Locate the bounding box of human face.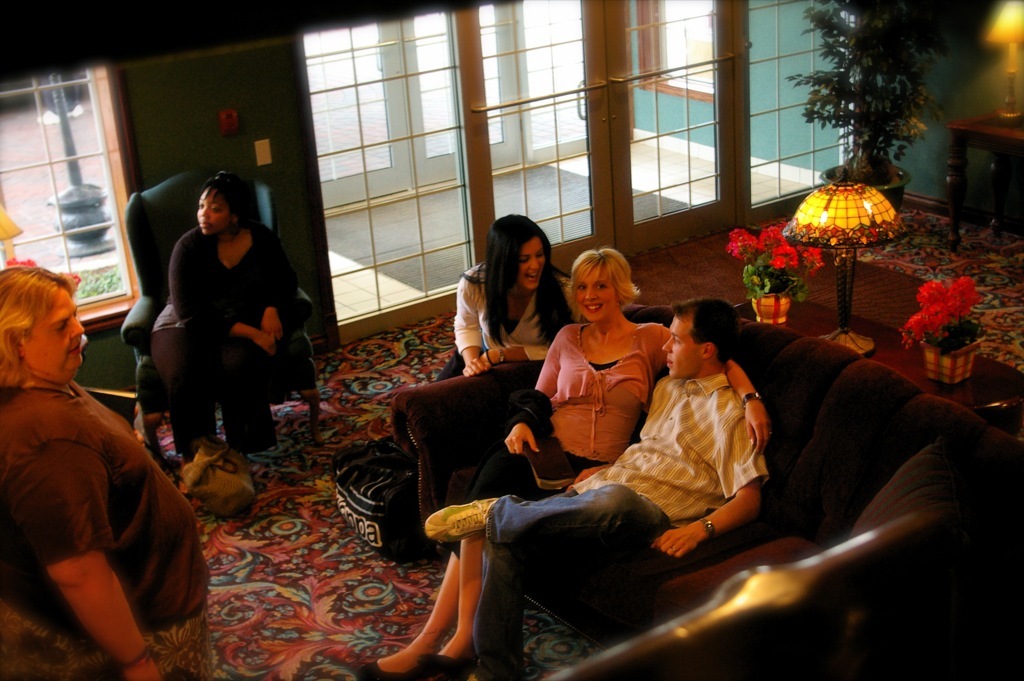
Bounding box: x1=521, y1=233, x2=543, y2=289.
